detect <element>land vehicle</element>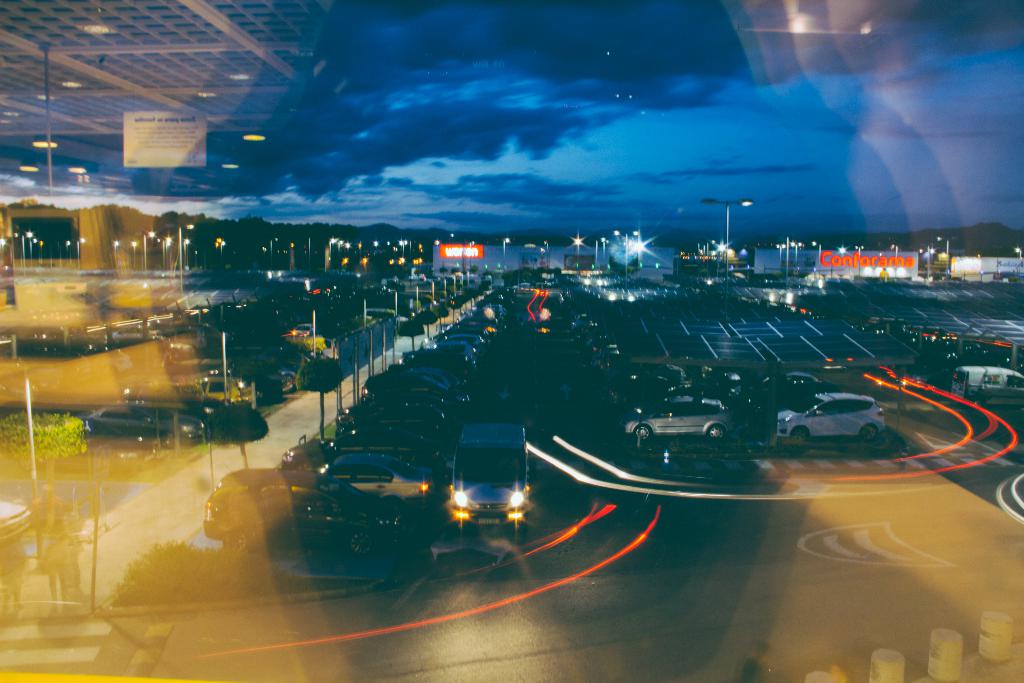
<bbox>0, 493, 38, 542</bbox>
